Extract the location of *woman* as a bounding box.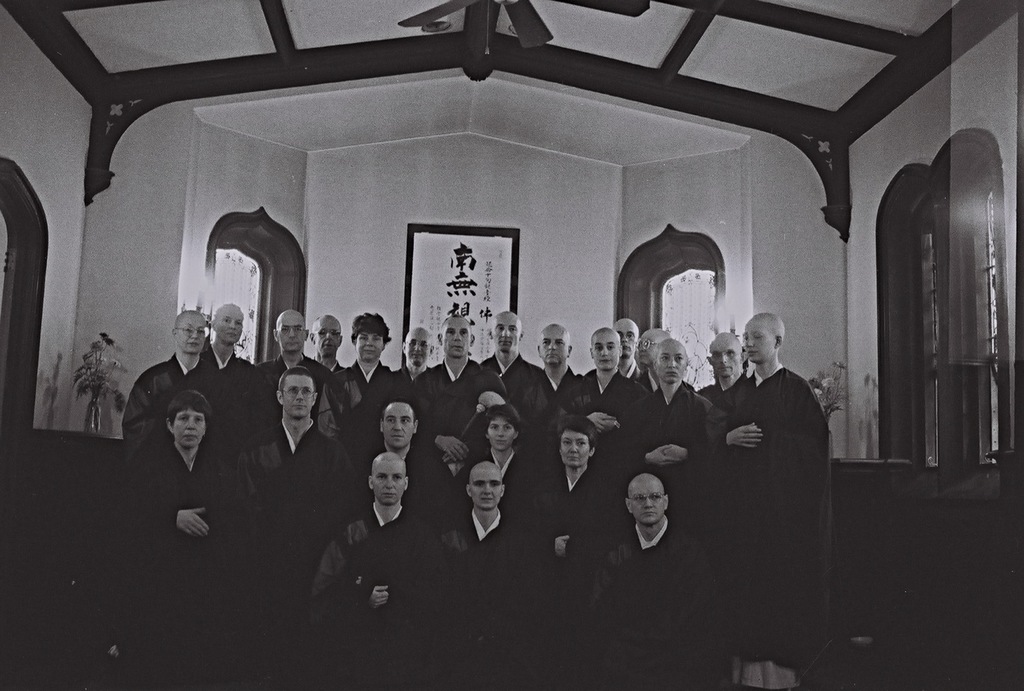
box(622, 340, 717, 469).
